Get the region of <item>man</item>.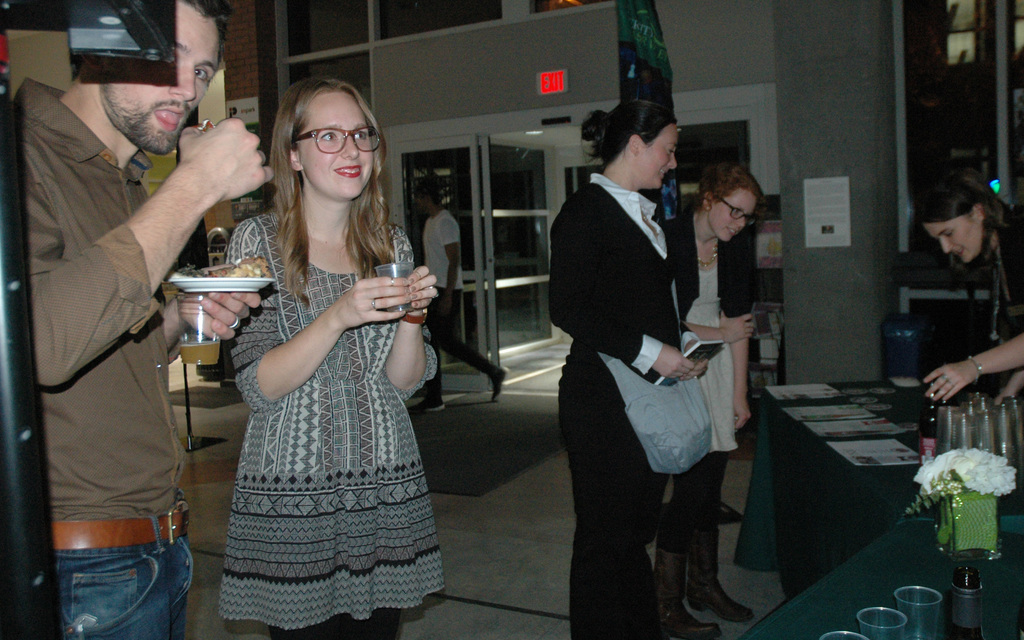
(17, 7, 249, 628).
